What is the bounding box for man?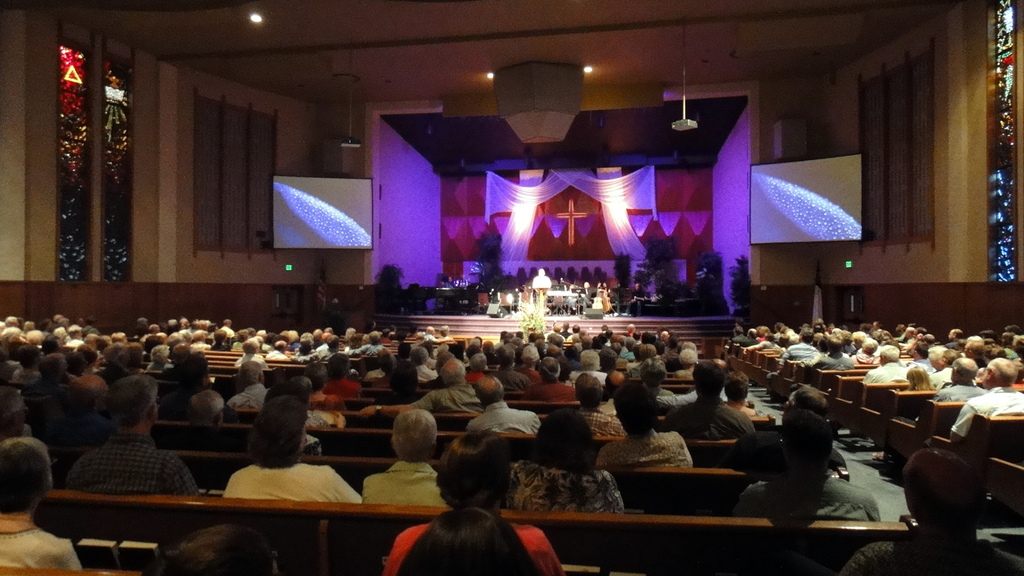
BBox(616, 375, 708, 468).
